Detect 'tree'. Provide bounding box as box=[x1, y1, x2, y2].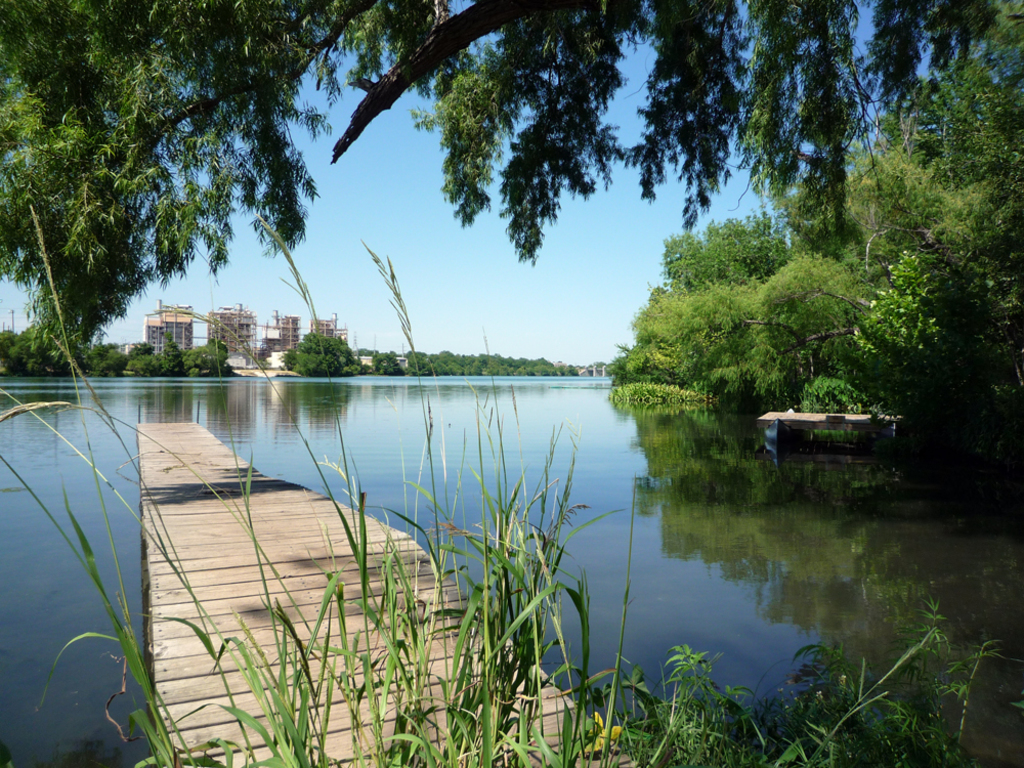
box=[728, 0, 1005, 244].
